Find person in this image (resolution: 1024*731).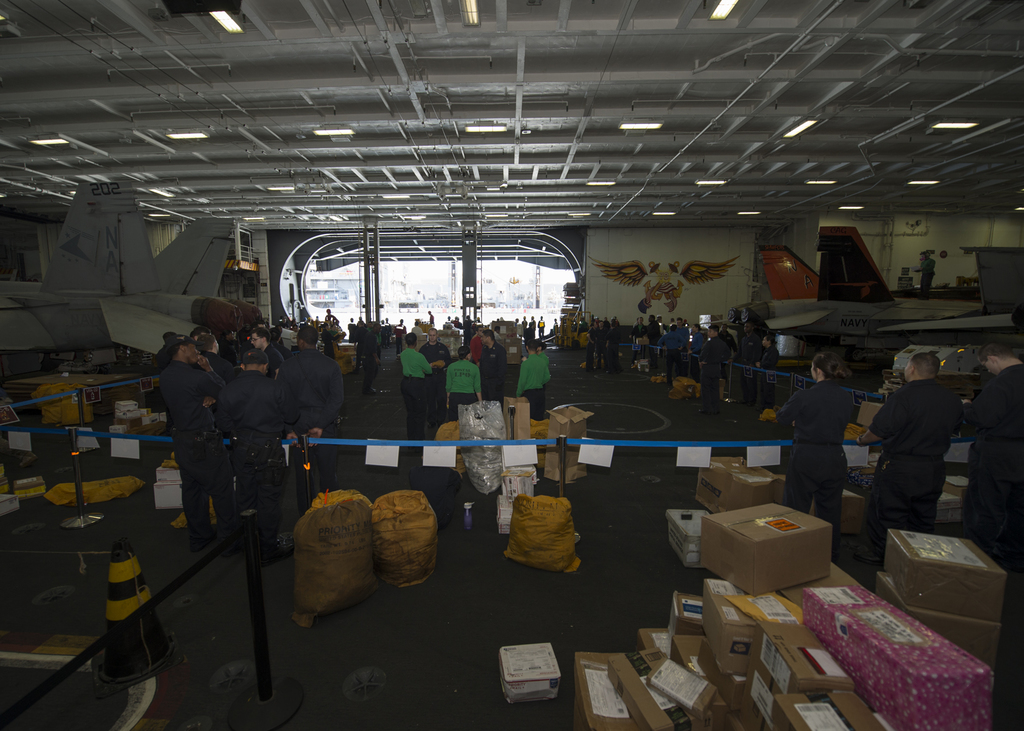
(left=445, top=346, right=482, bottom=421).
